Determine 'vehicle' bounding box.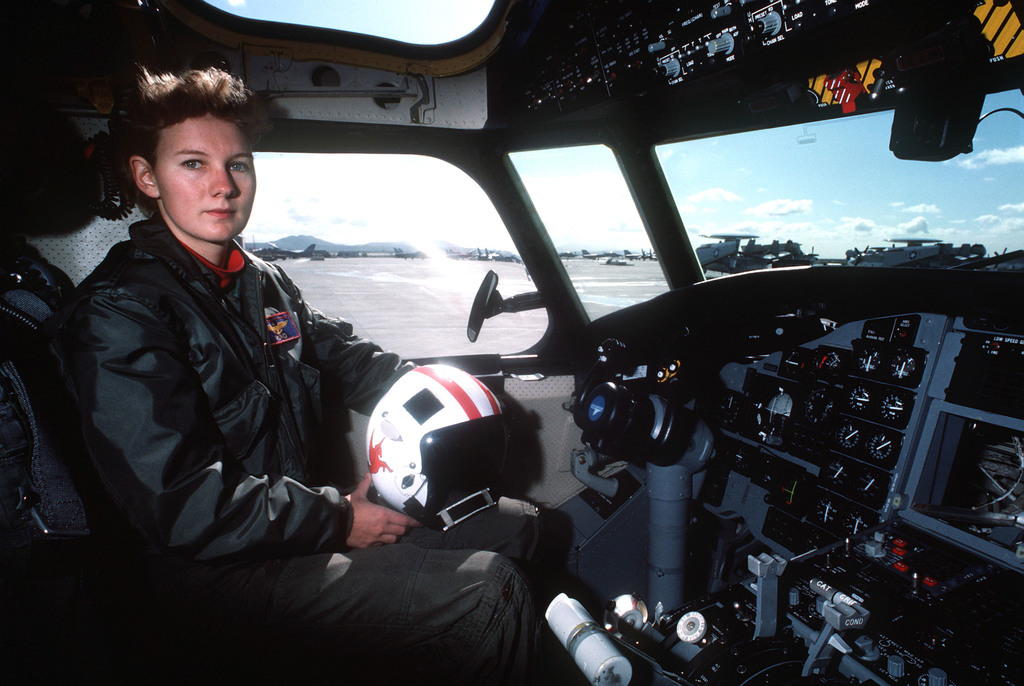
Determined: (left=0, top=0, right=1023, bottom=685).
